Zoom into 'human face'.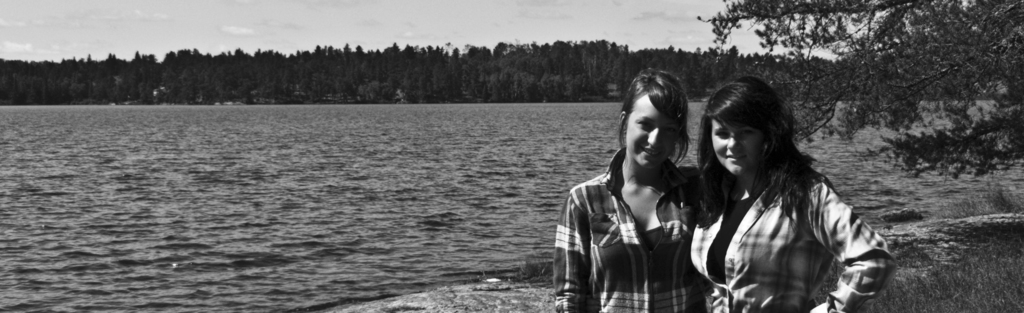
Zoom target: (x1=624, y1=93, x2=678, y2=168).
